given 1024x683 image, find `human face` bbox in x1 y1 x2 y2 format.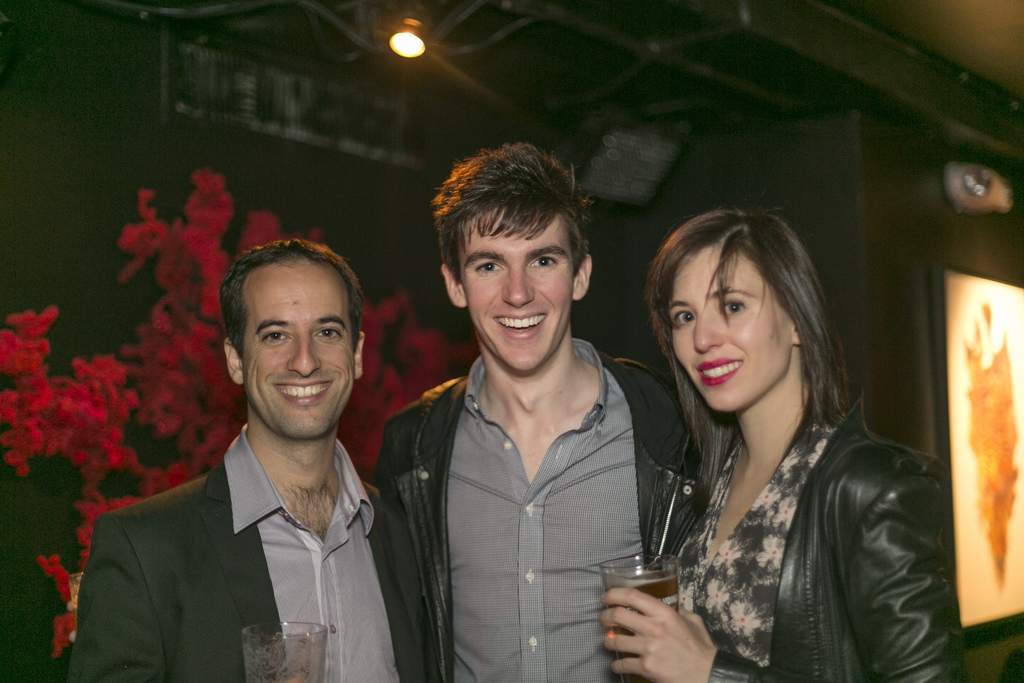
462 204 578 374.
